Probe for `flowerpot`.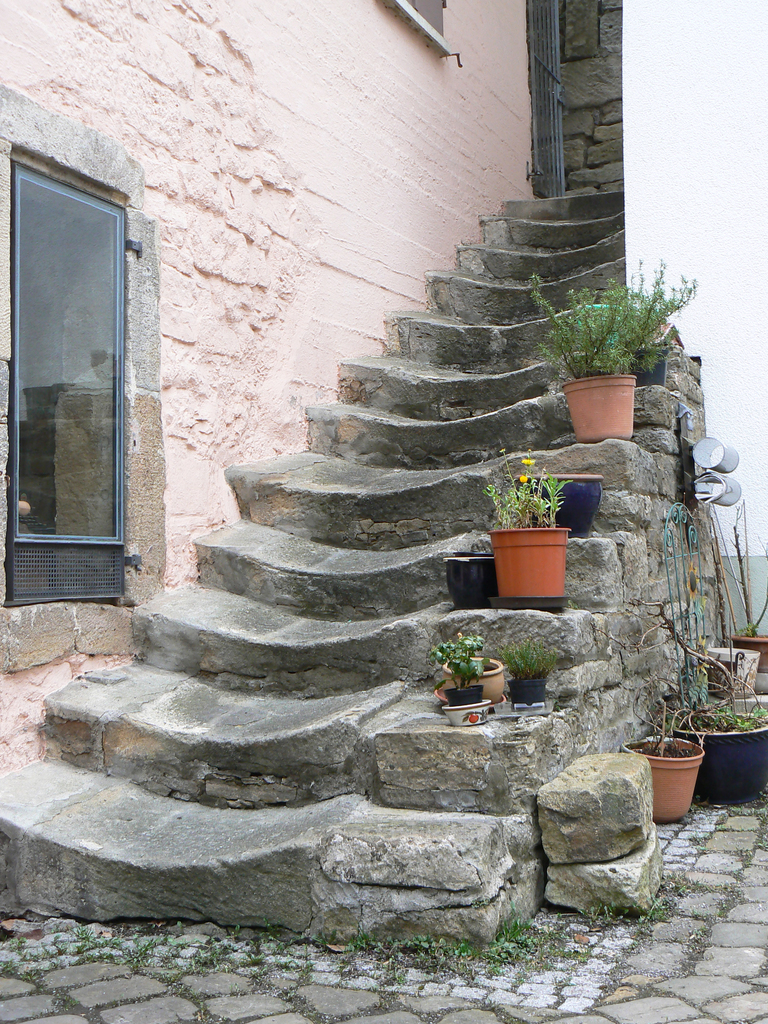
Probe result: <box>563,376,634,445</box>.
